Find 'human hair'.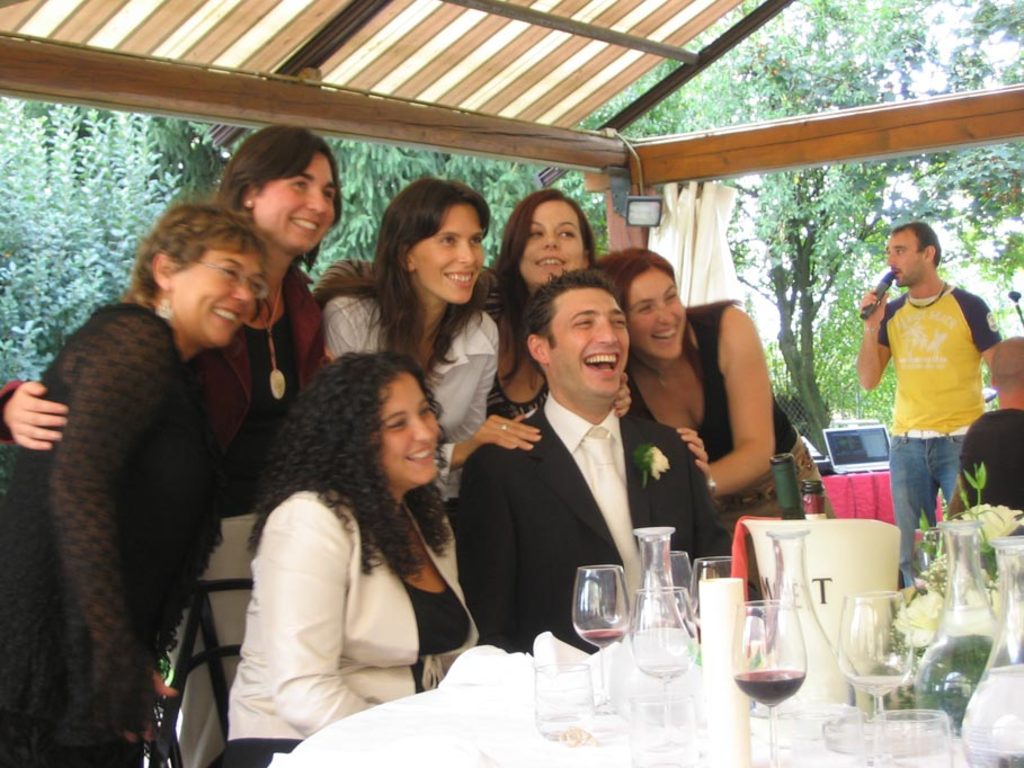
[x1=887, y1=218, x2=943, y2=259].
